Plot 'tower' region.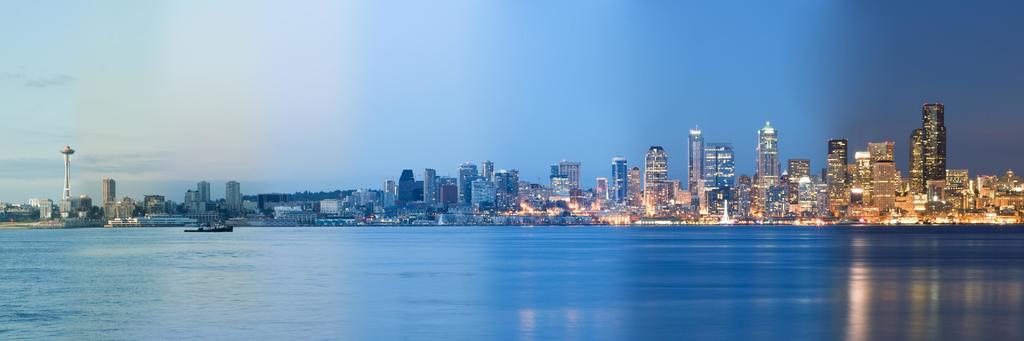
Plotted at Rect(612, 157, 627, 209).
